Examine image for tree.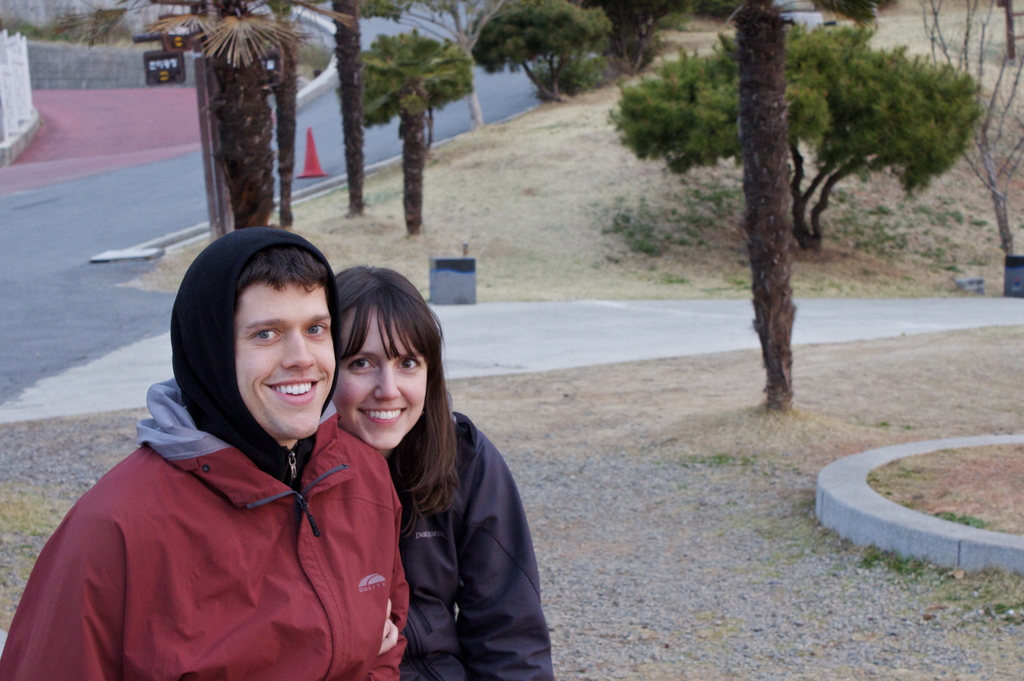
Examination result: <bbox>726, 0, 795, 408</bbox>.
